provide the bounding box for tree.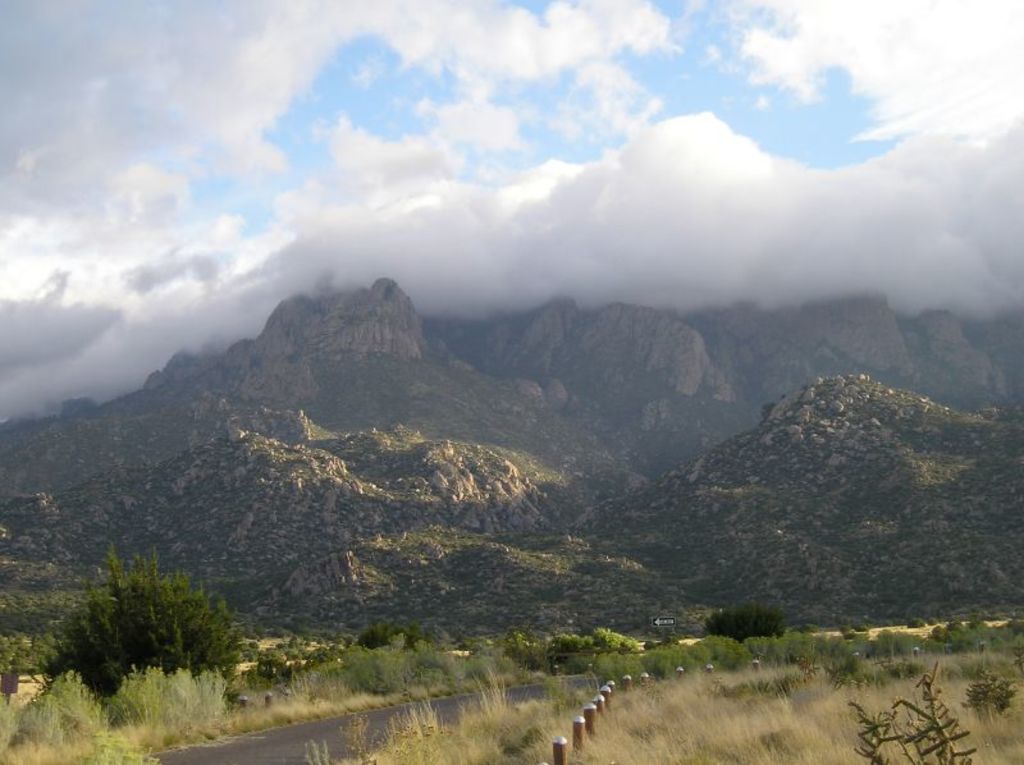
15,537,244,725.
